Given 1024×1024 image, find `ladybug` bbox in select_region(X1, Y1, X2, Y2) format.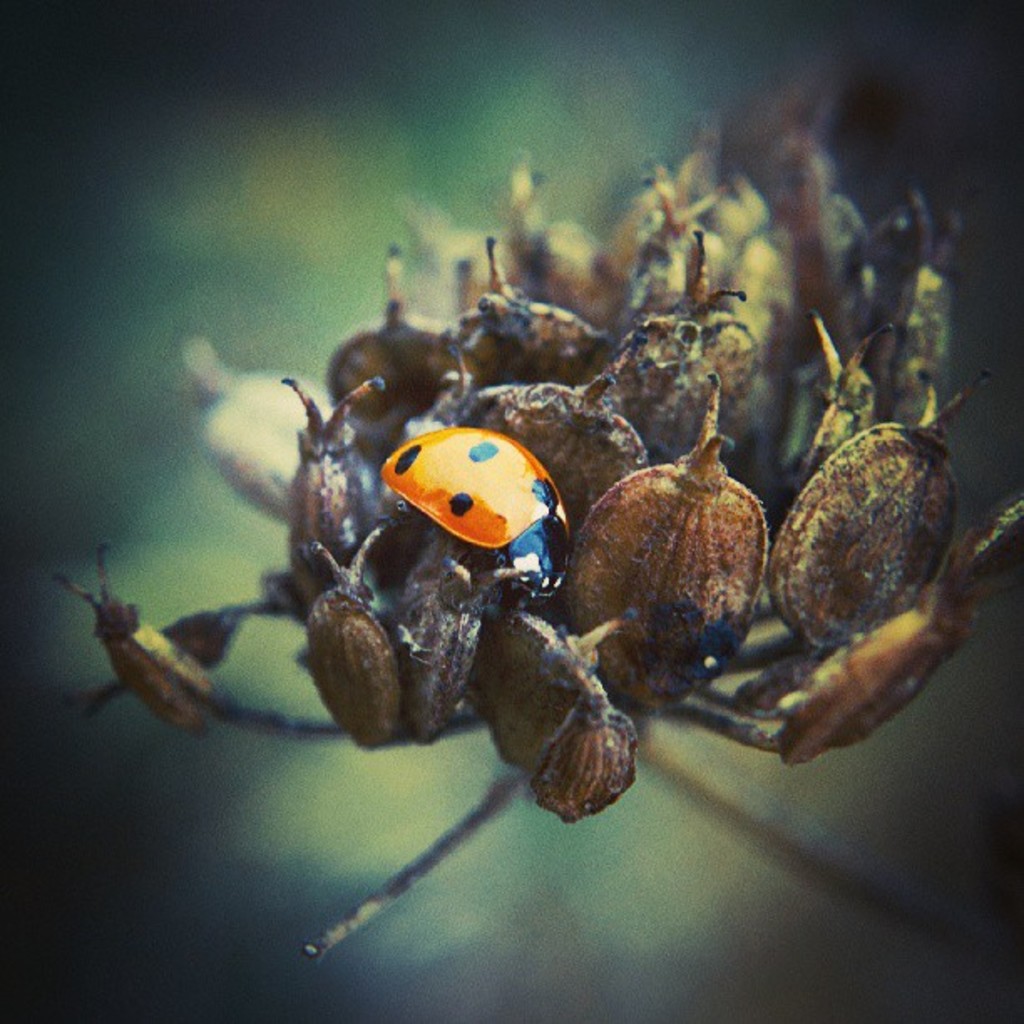
select_region(383, 425, 574, 604).
